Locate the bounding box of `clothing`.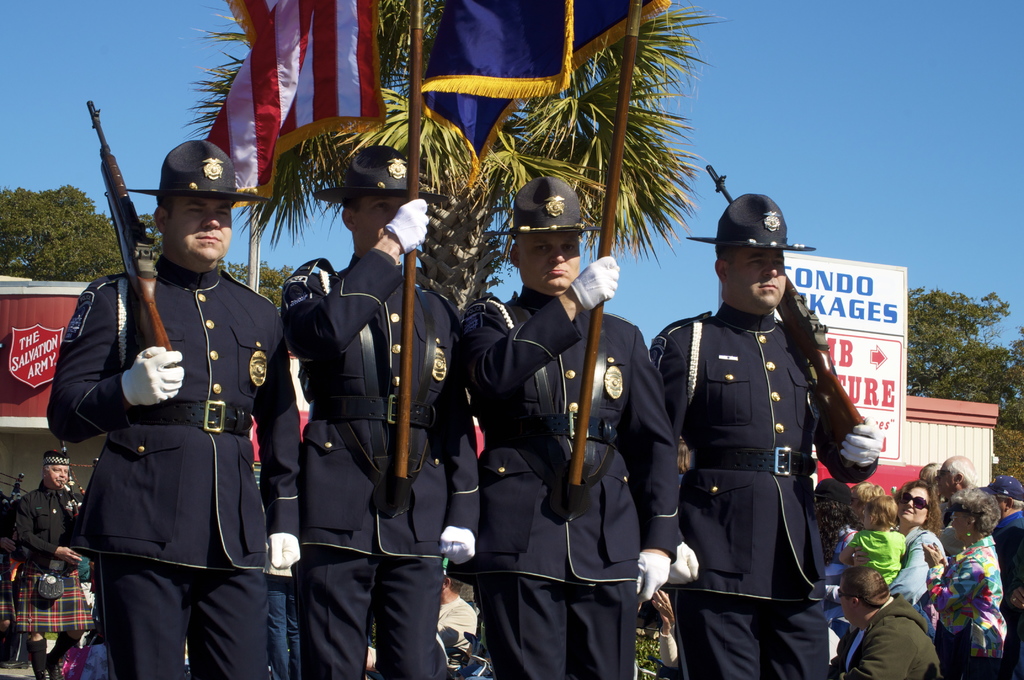
Bounding box: [267,252,483,673].
